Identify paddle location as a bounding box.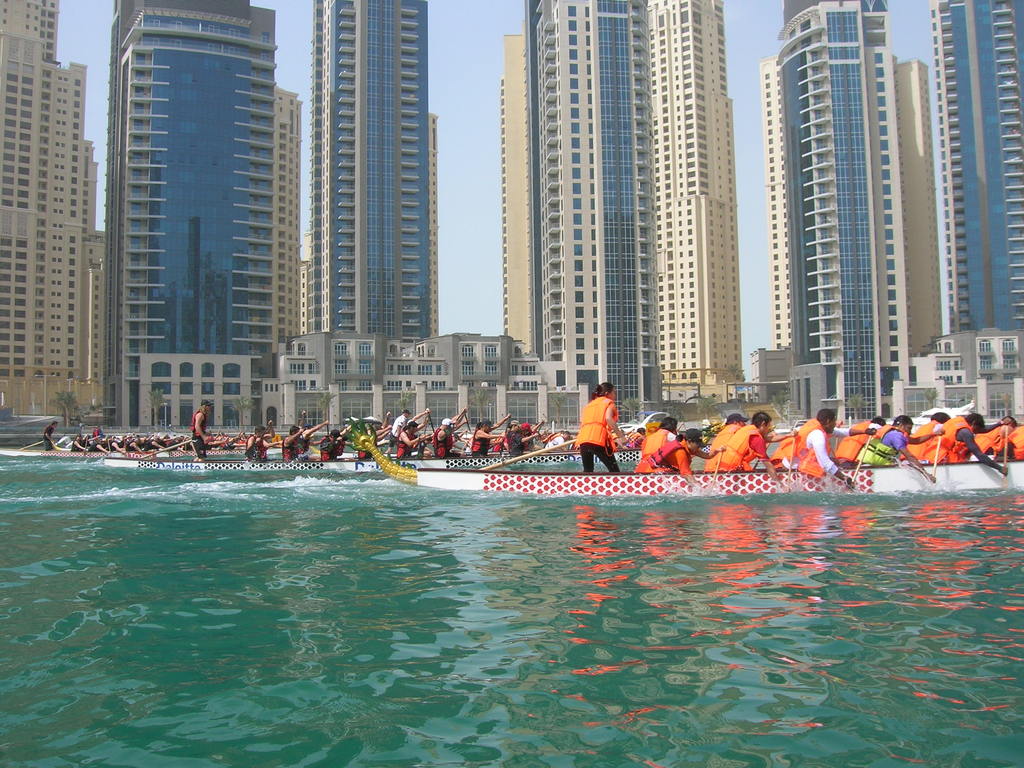
detection(423, 415, 429, 451).
